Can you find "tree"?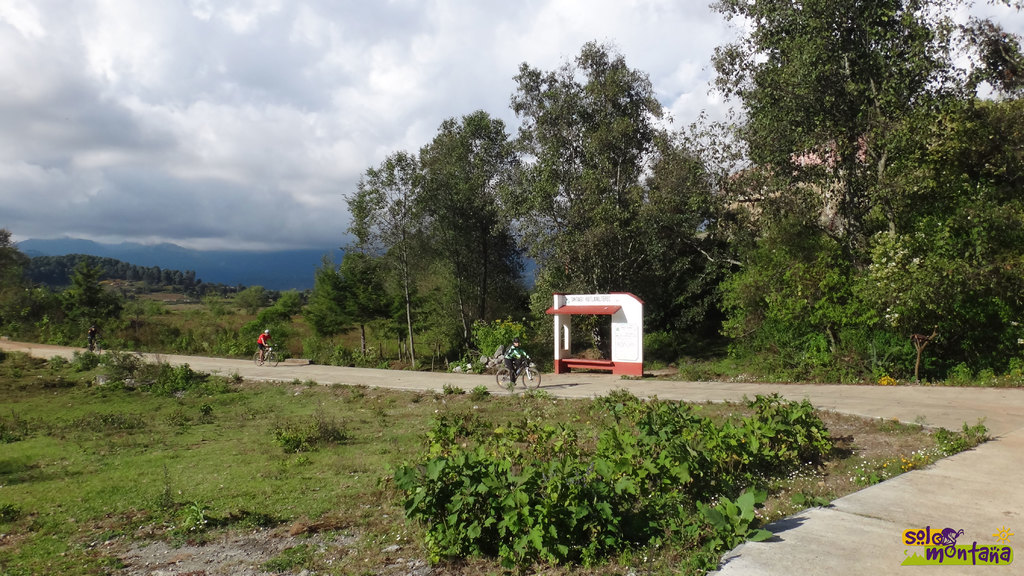
Yes, bounding box: {"left": 698, "top": 0, "right": 1023, "bottom": 383}.
